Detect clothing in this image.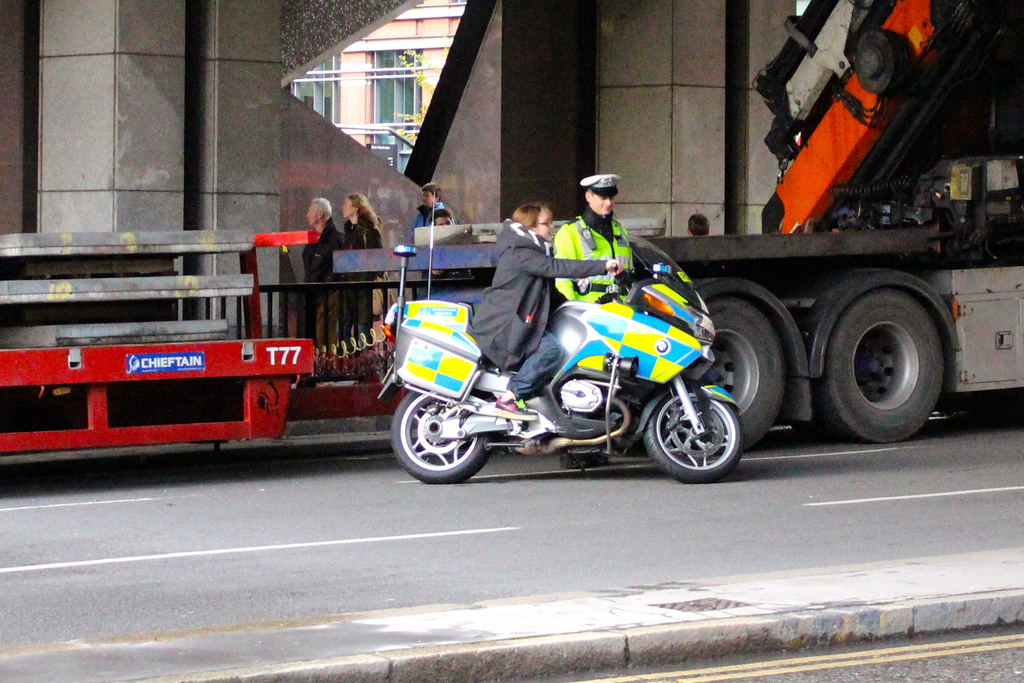
Detection: 467/218/606/370.
